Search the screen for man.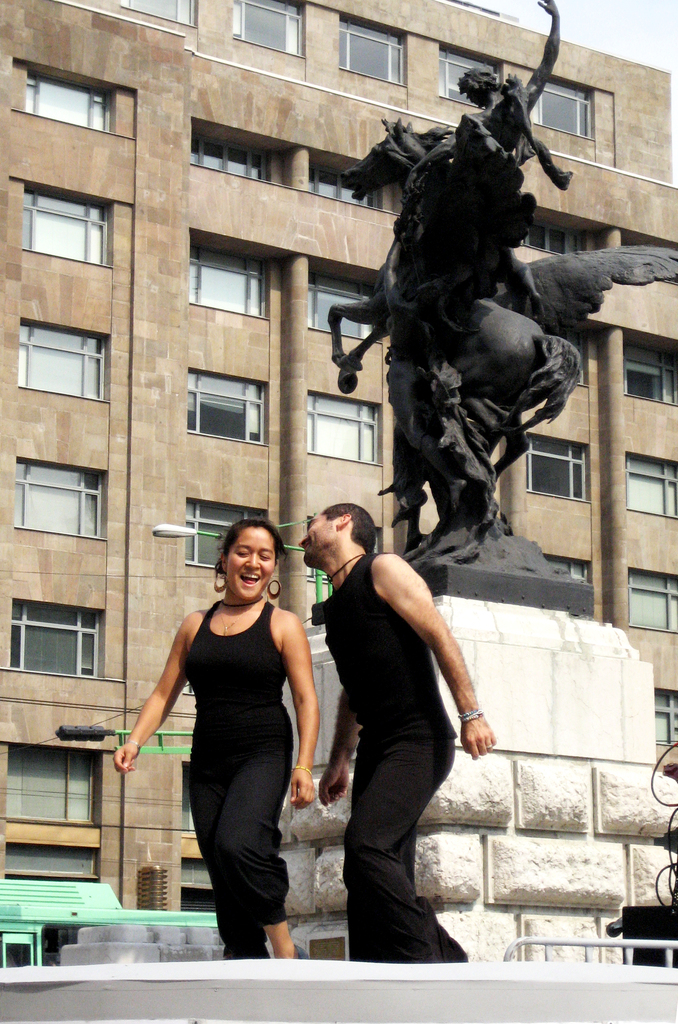
Found at {"left": 298, "top": 487, "right": 490, "bottom": 952}.
